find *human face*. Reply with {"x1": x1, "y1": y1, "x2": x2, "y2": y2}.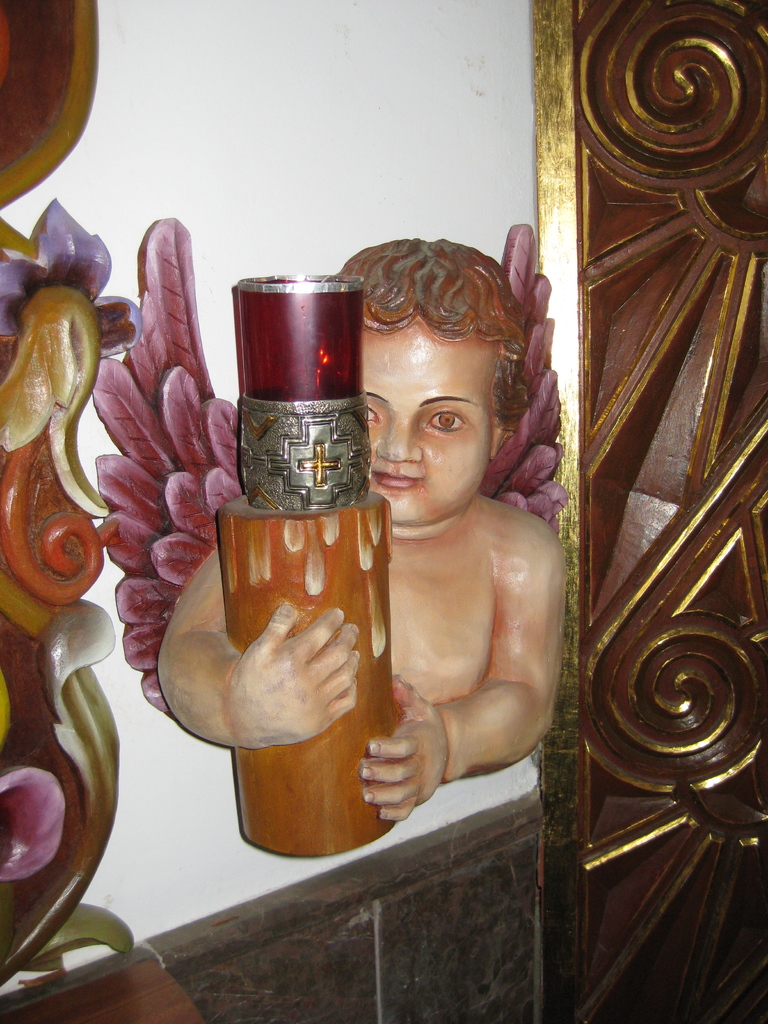
{"x1": 360, "y1": 330, "x2": 497, "y2": 529}.
